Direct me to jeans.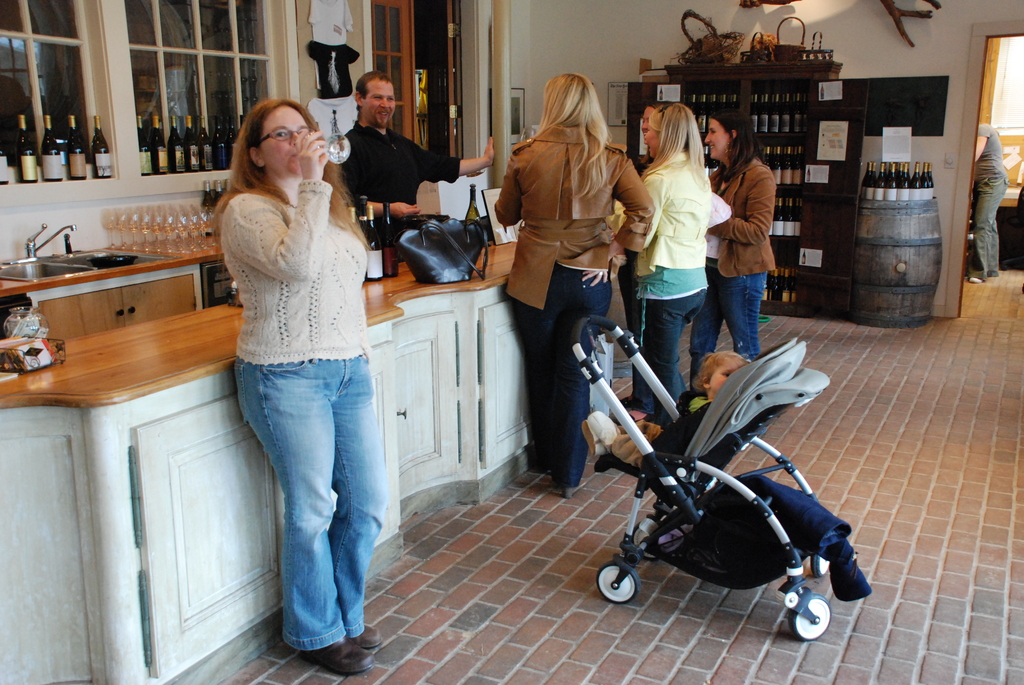
Direction: {"left": 692, "top": 261, "right": 776, "bottom": 361}.
